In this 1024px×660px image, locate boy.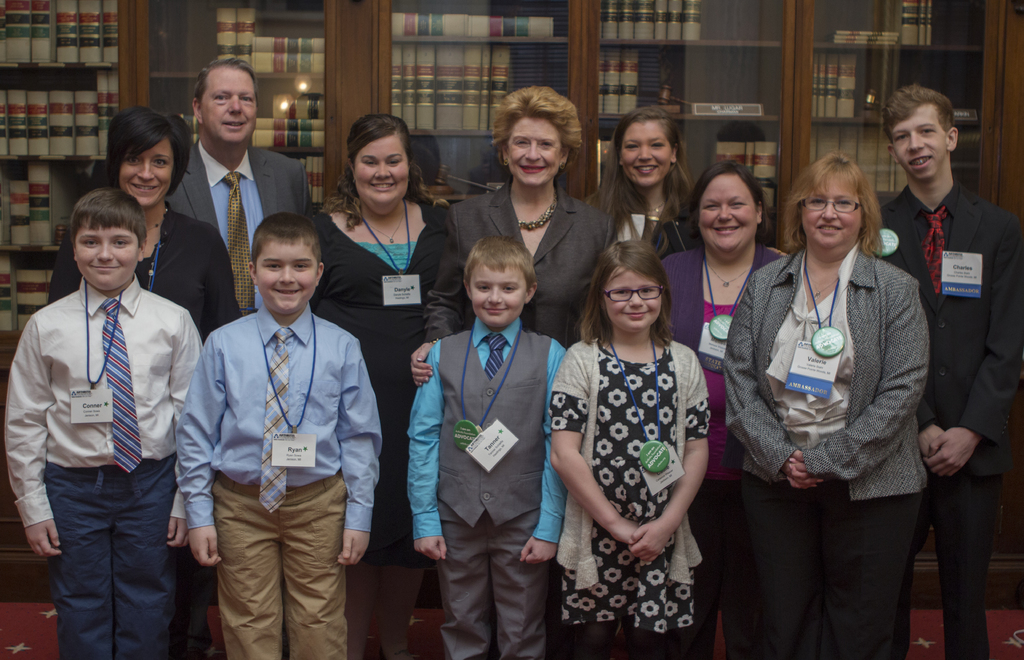
Bounding box: box(877, 85, 1023, 659).
